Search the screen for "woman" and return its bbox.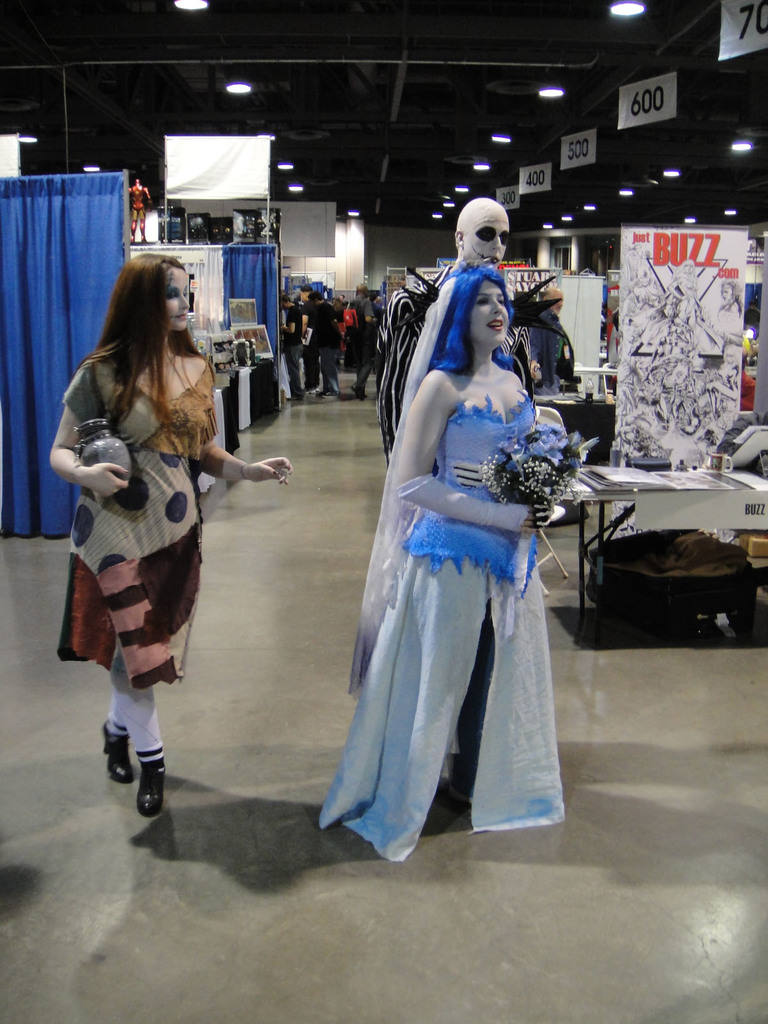
Found: locate(48, 251, 293, 816).
